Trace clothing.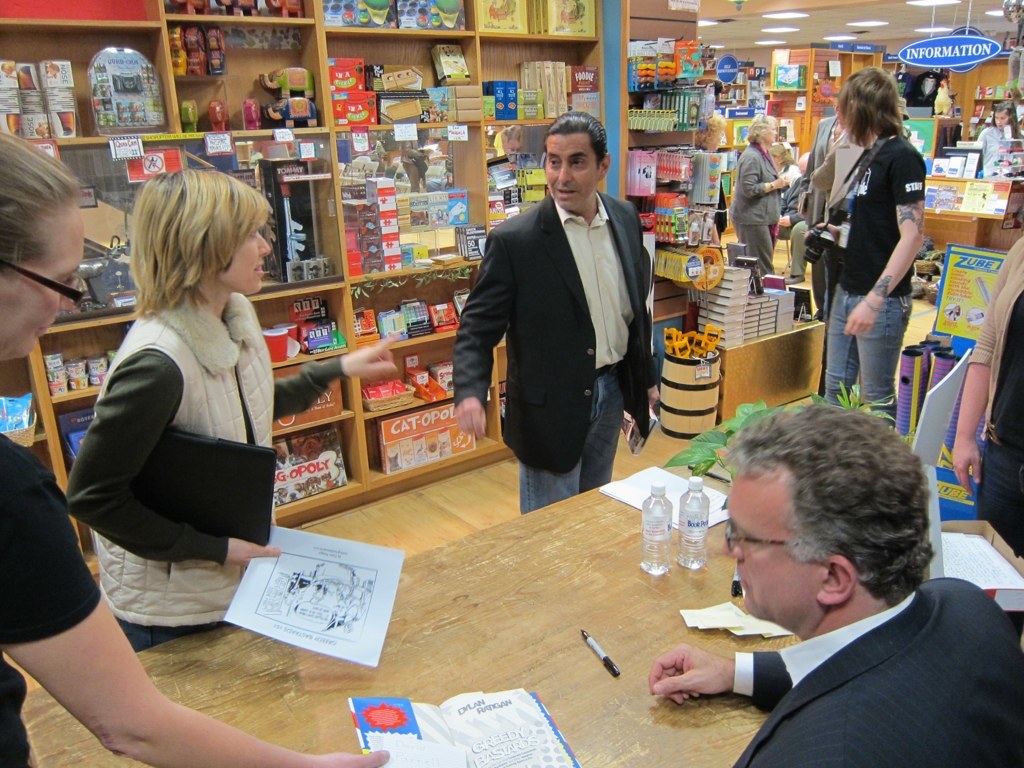
Traced to left=837, top=134, right=926, bottom=299.
